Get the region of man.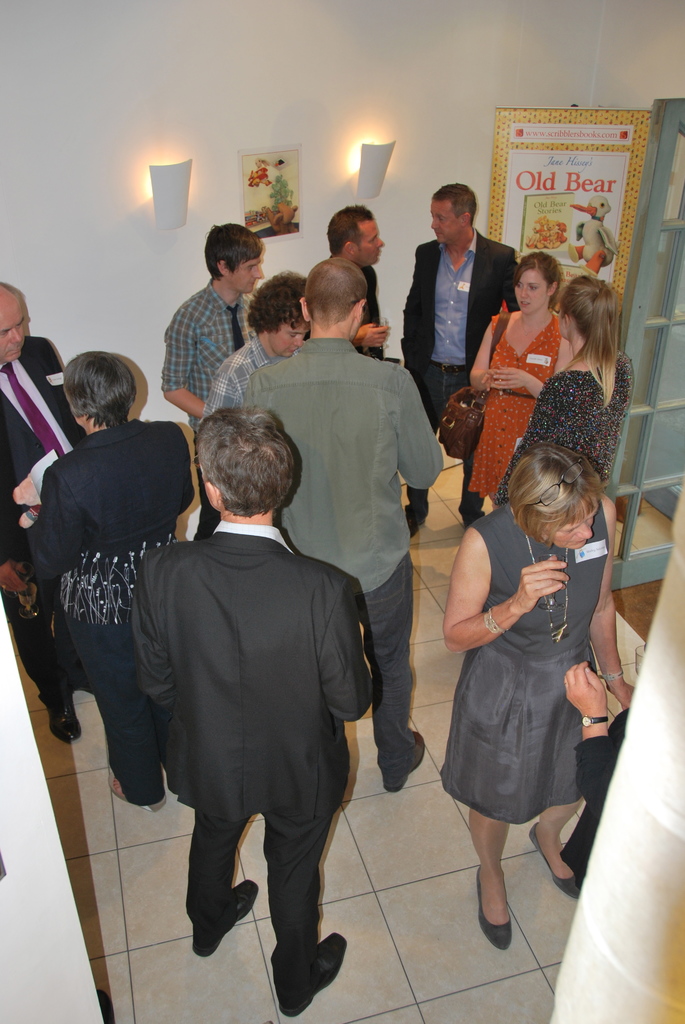
237 205 362 411.
